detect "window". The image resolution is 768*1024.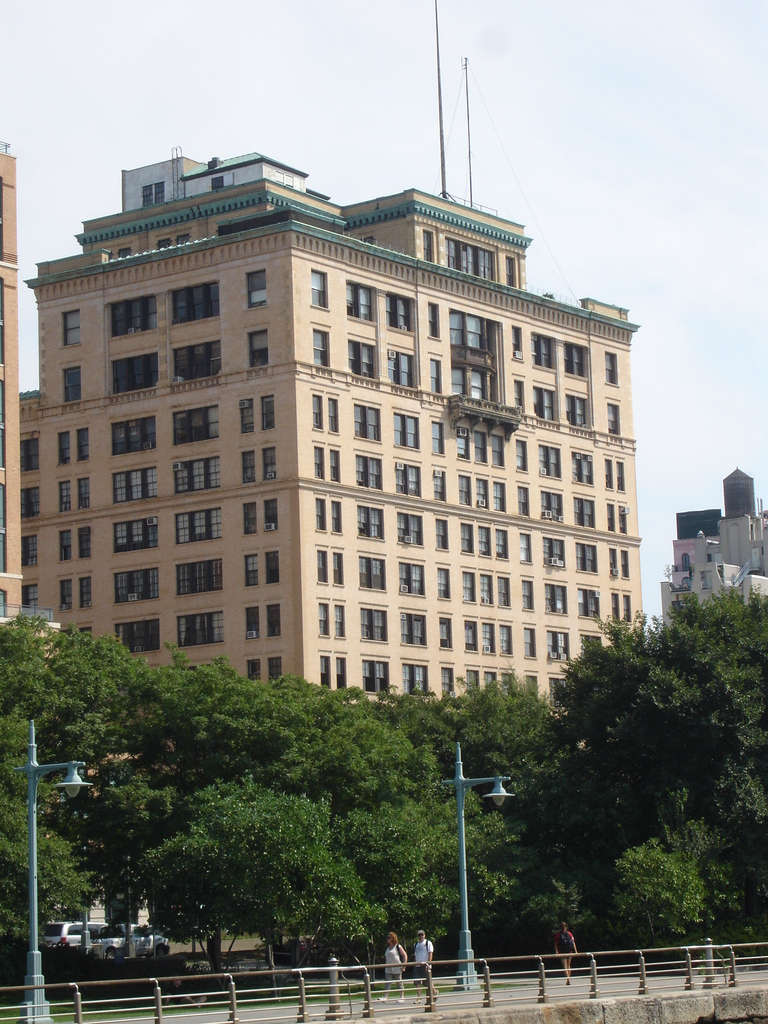
BBox(326, 397, 337, 428).
